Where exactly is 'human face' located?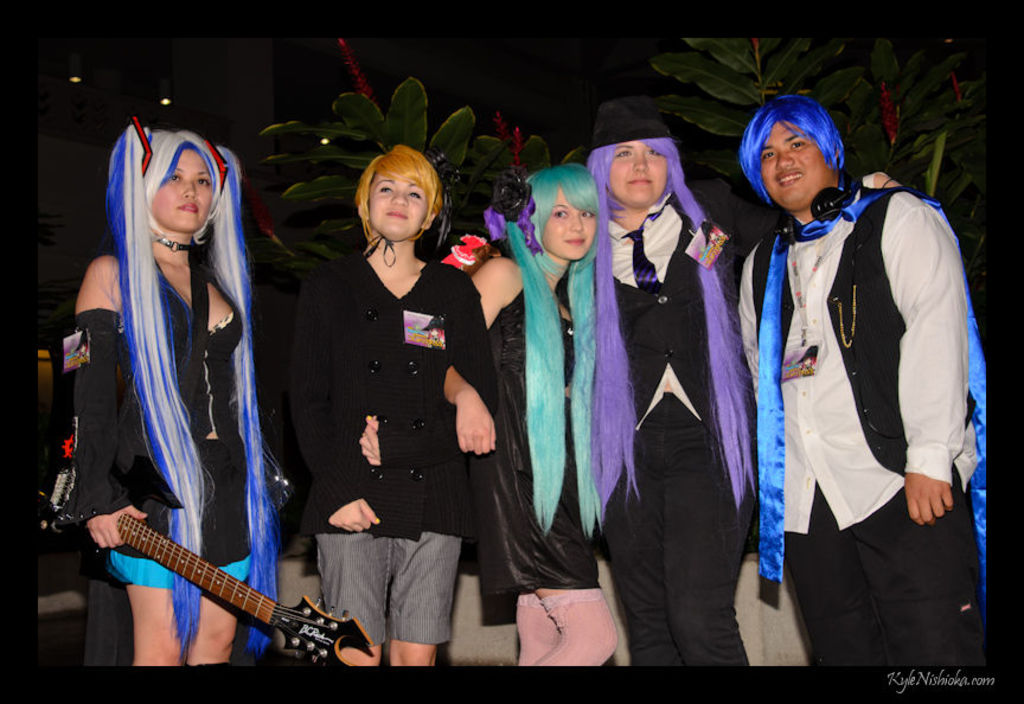
Its bounding box is bbox=[539, 190, 593, 257].
